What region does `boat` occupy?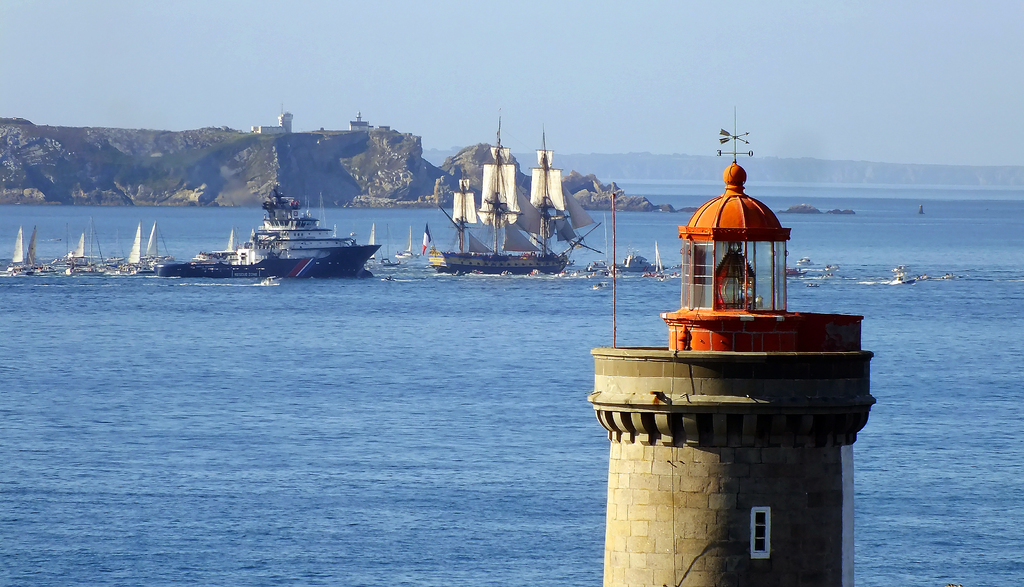
crop(123, 212, 186, 277).
